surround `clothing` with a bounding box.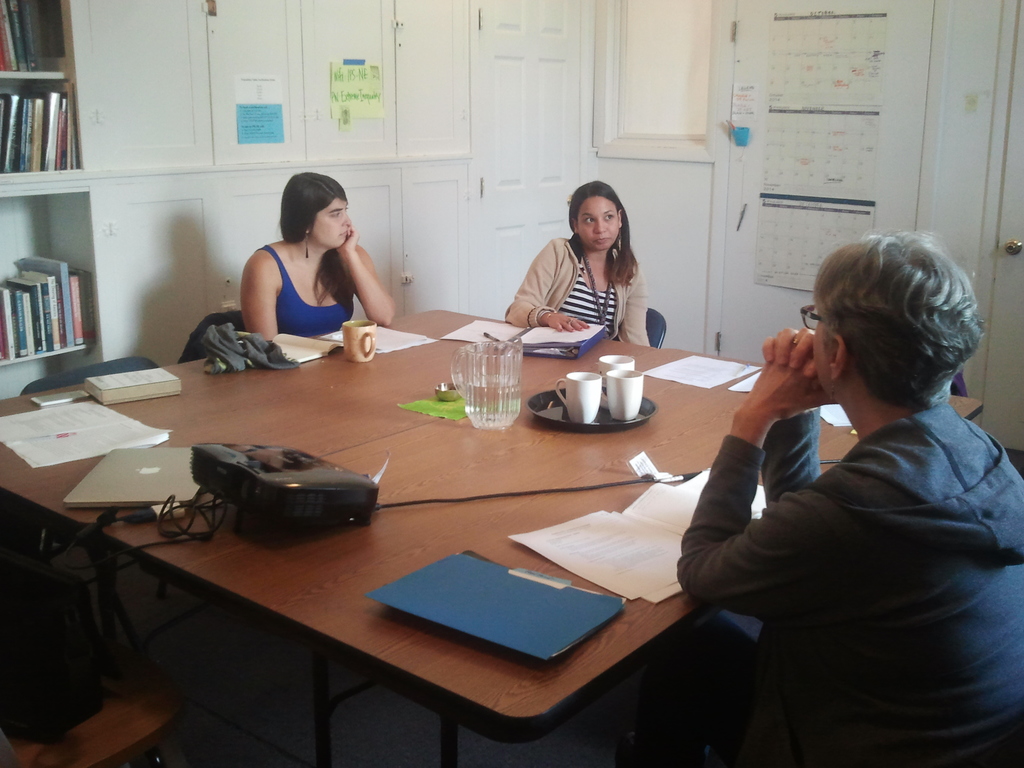
501 239 651 343.
